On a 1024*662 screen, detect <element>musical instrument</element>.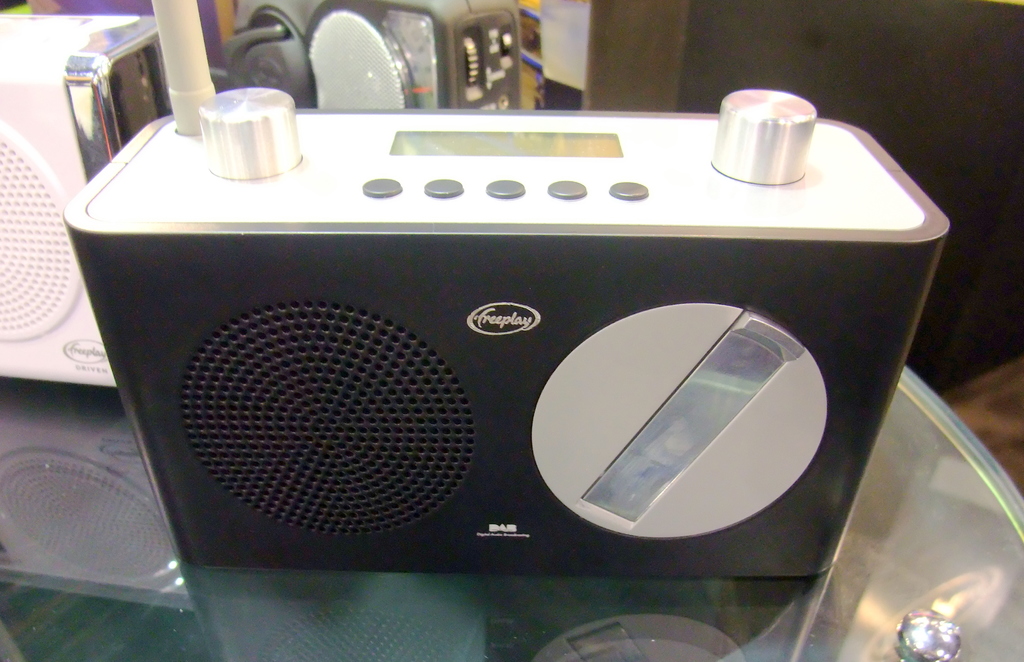
(0,12,172,392).
